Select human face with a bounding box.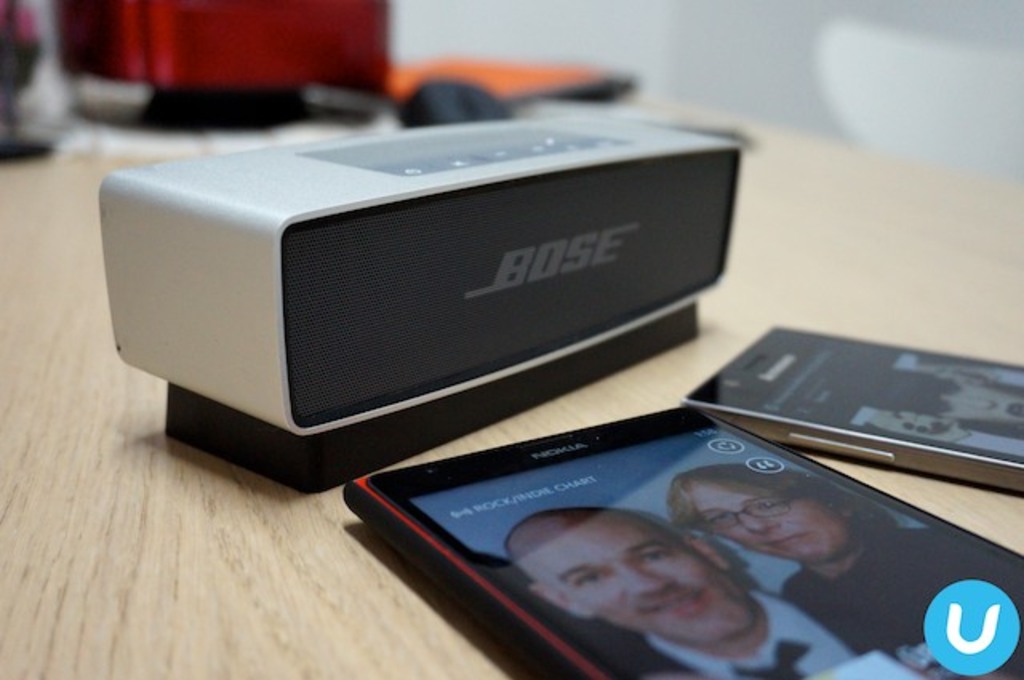
select_region(518, 509, 750, 646).
